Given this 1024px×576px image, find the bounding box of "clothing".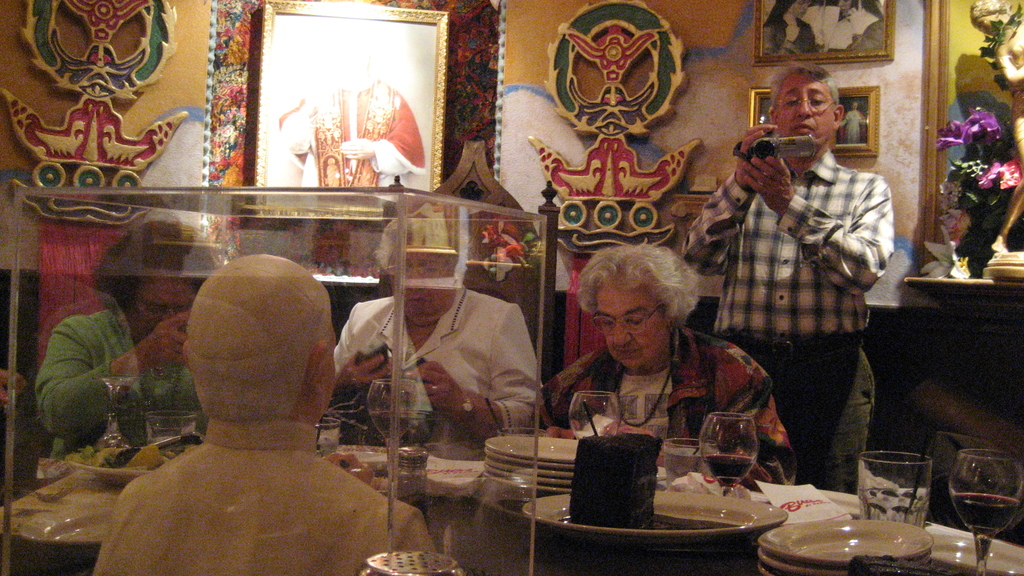
[29,305,201,462].
